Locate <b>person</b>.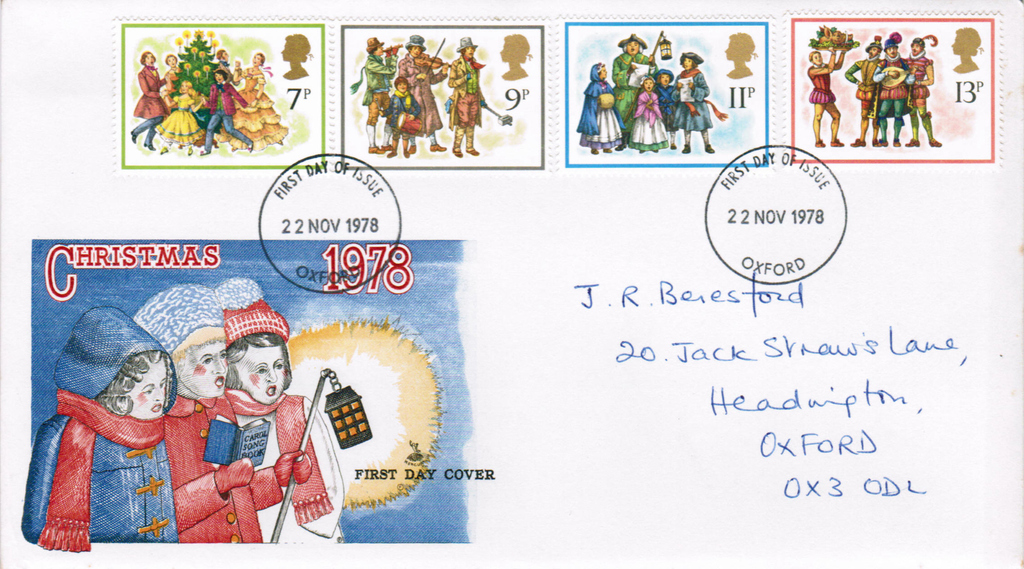
Bounding box: 364:36:393:150.
